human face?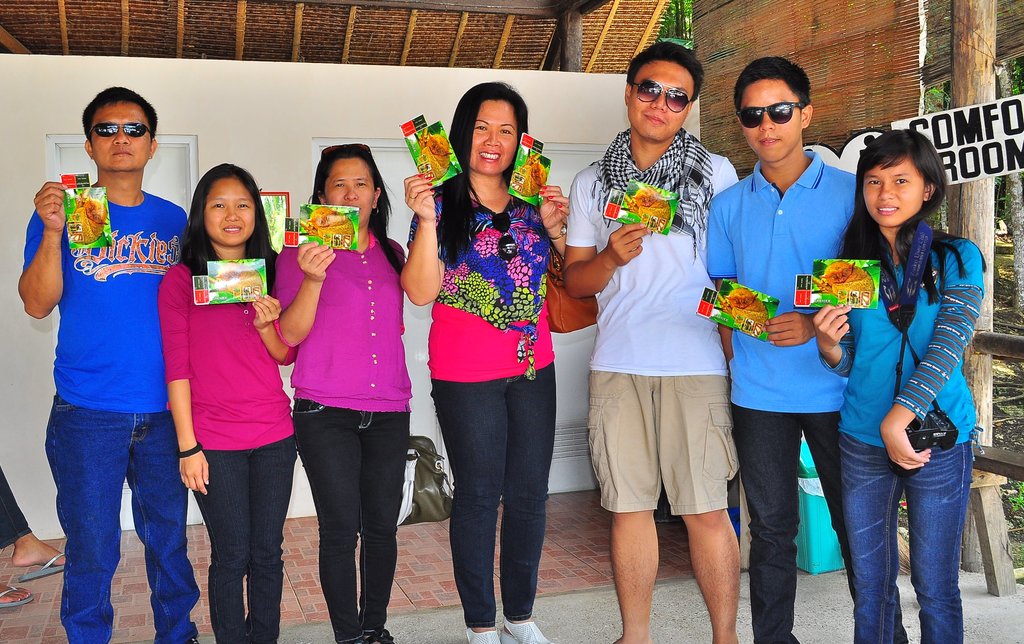
bbox=(465, 101, 516, 171)
